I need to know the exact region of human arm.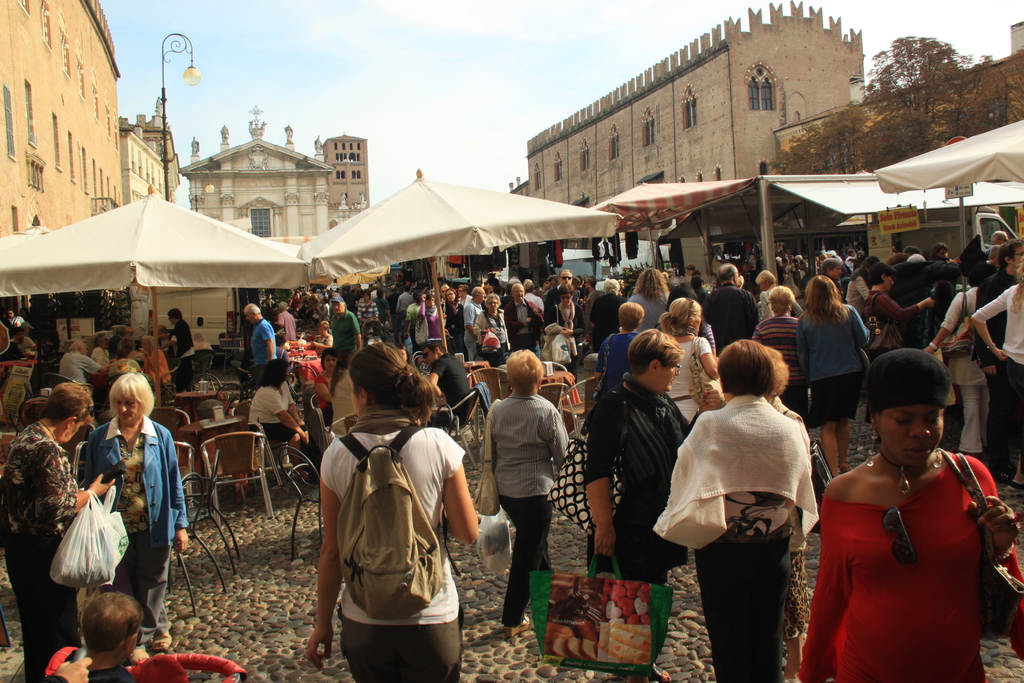
Region: [850,277,874,302].
